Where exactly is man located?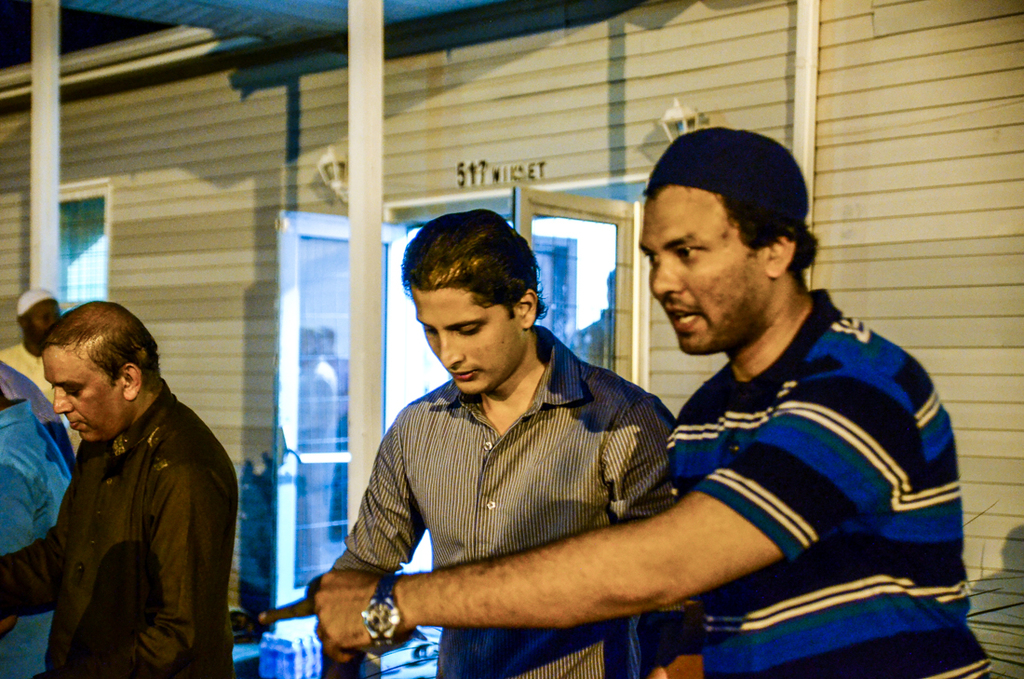
Its bounding box is [x1=14, y1=290, x2=243, y2=678].
